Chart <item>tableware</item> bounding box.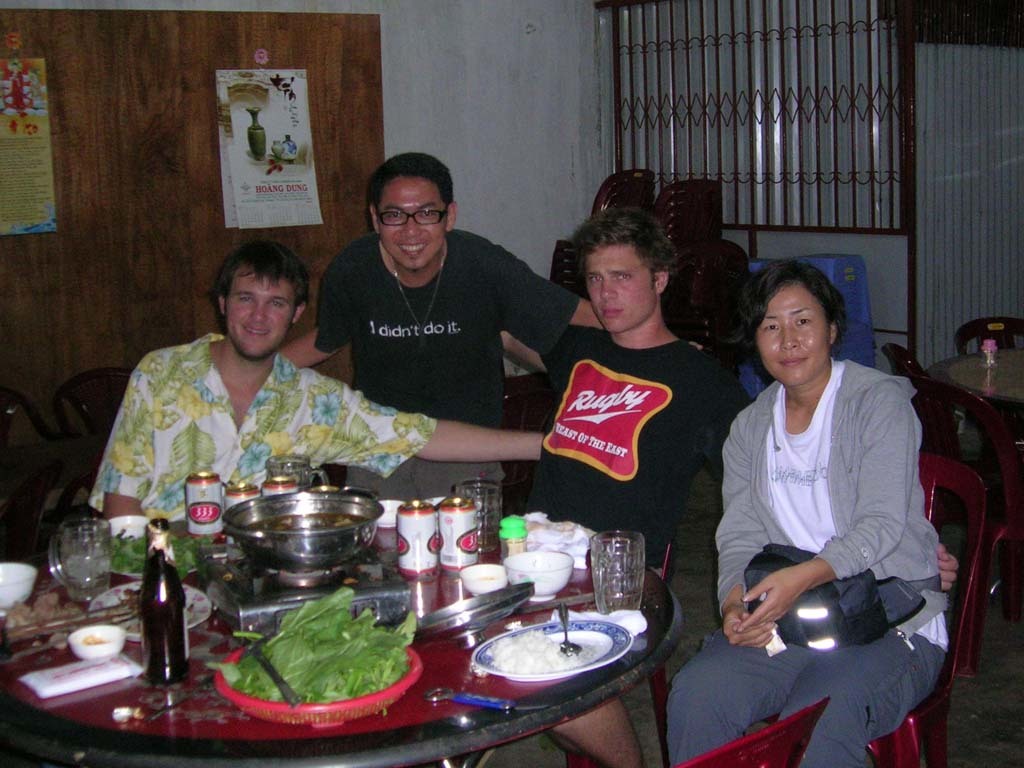
Charted: box(83, 576, 215, 645).
